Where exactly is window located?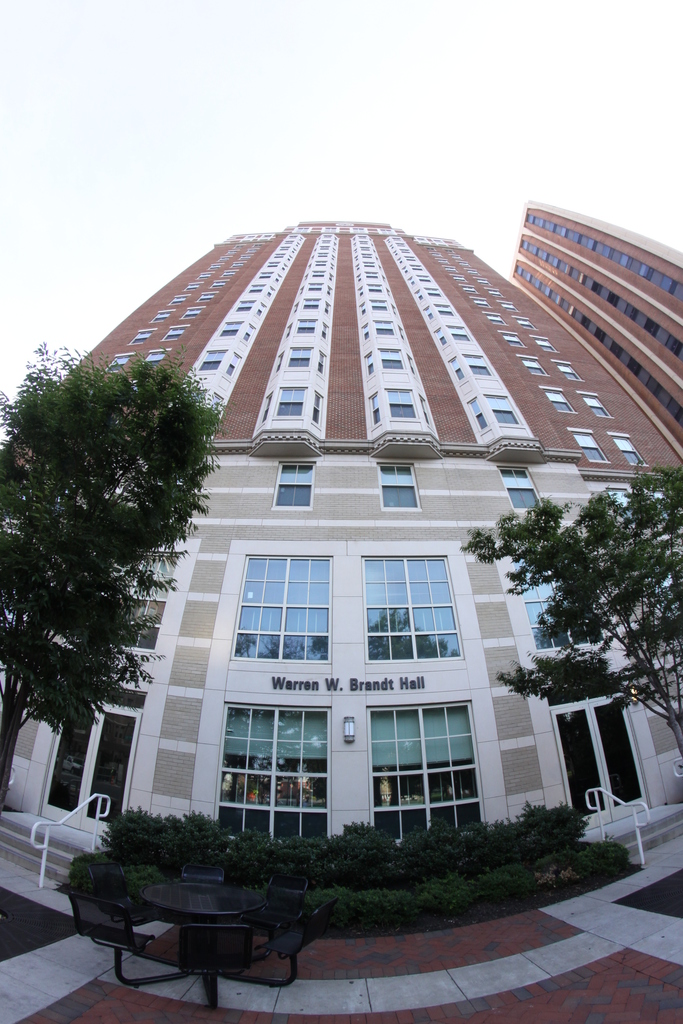
Its bounding box is [457,259,471,266].
